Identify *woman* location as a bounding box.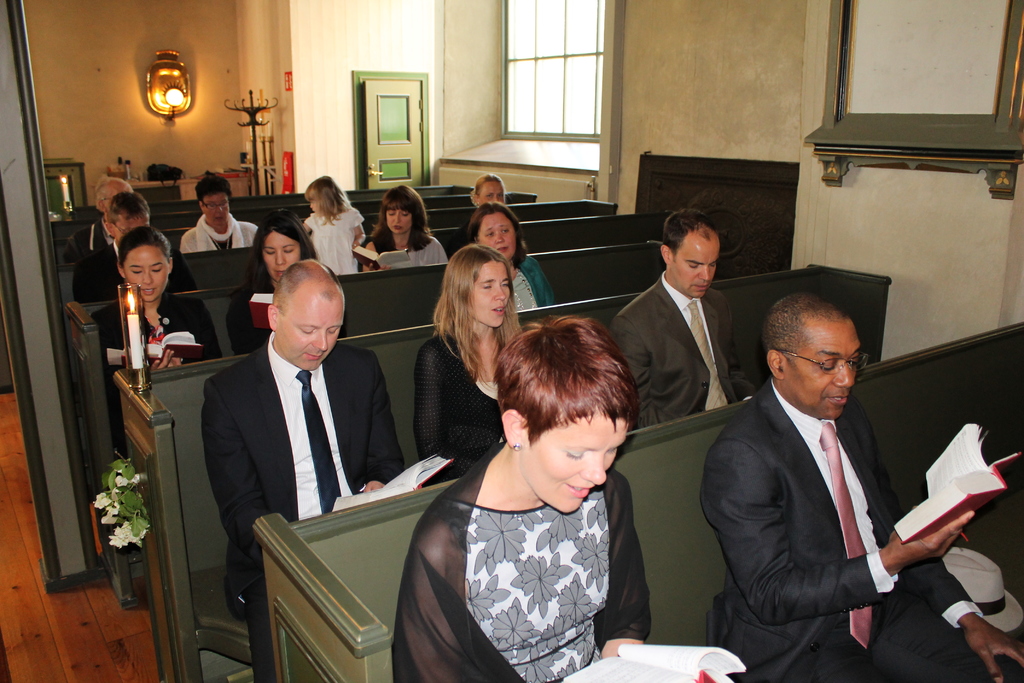
<region>183, 174, 262, 253</region>.
